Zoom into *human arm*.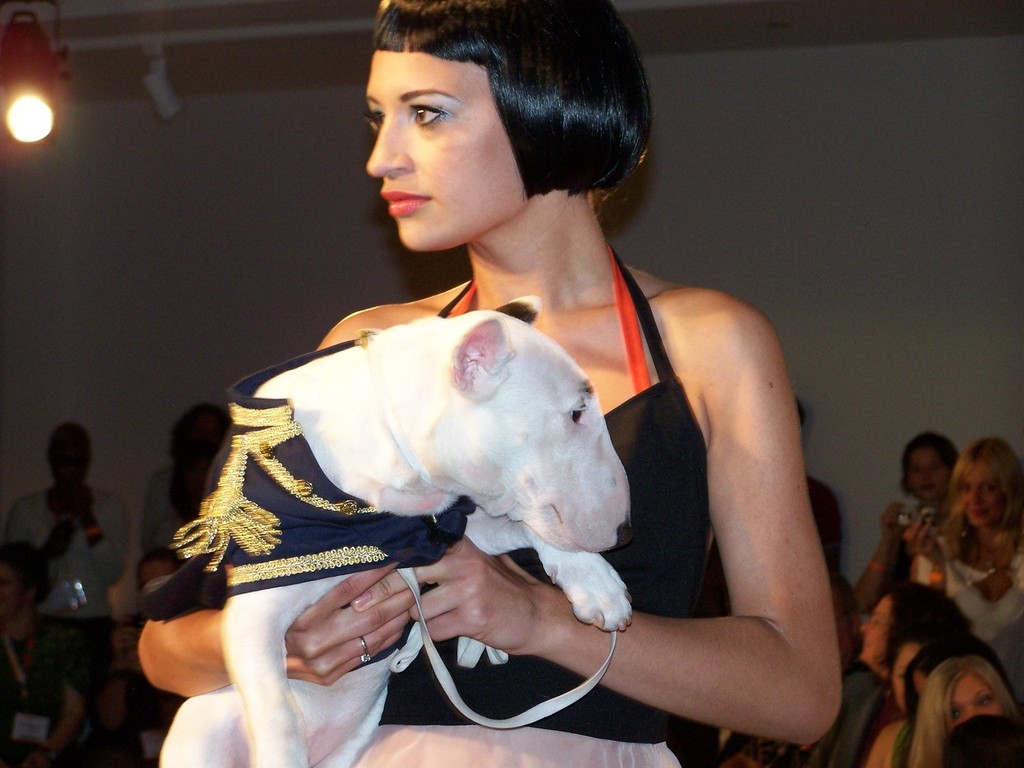
Zoom target: BBox(38, 616, 99, 765).
